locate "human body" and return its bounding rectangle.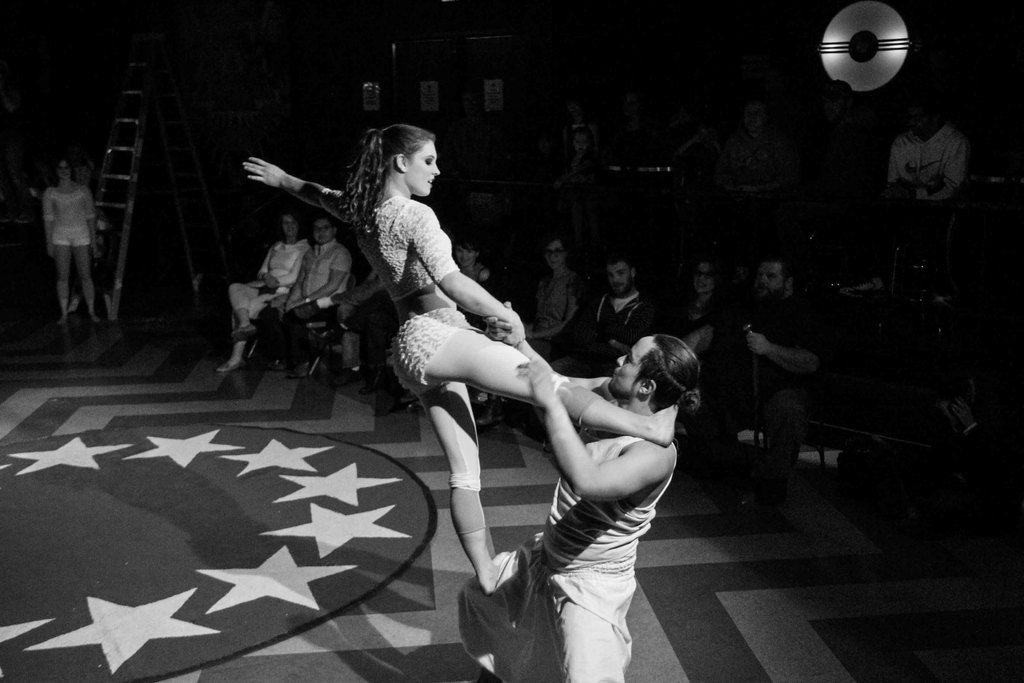
[x1=40, y1=147, x2=107, y2=320].
